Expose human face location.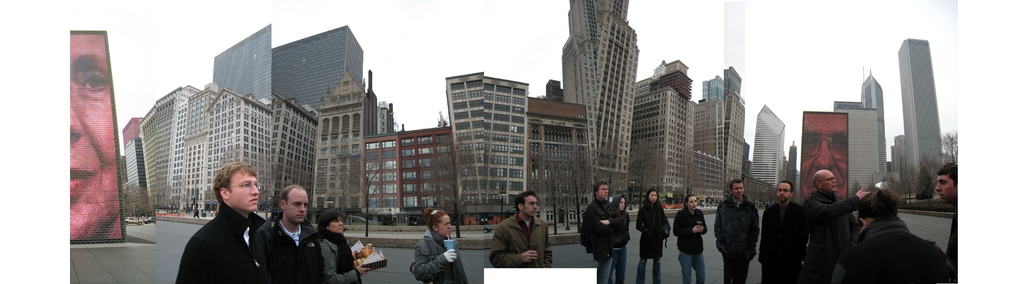
Exposed at 797/113/847/205.
